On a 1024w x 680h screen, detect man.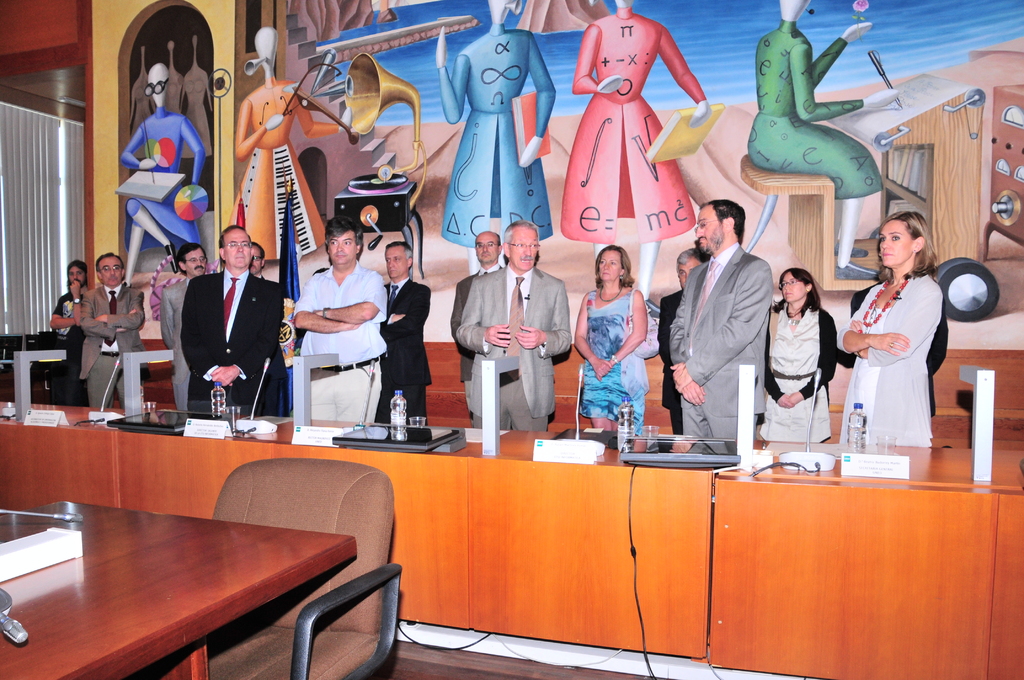
bbox(455, 232, 504, 422).
